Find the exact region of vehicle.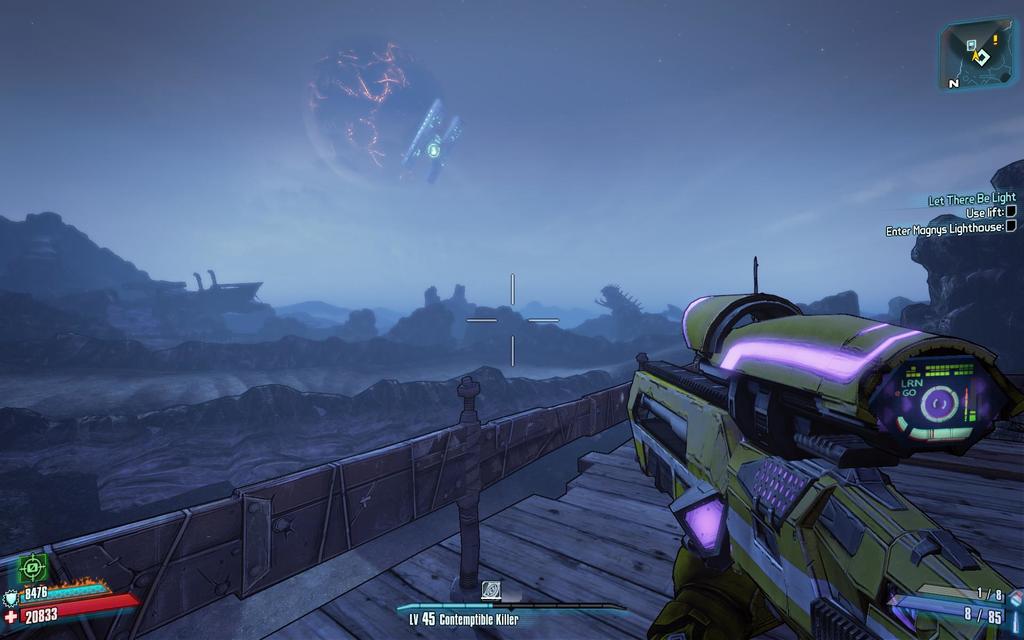
Exact region: region(58, 269, 276, 344).
